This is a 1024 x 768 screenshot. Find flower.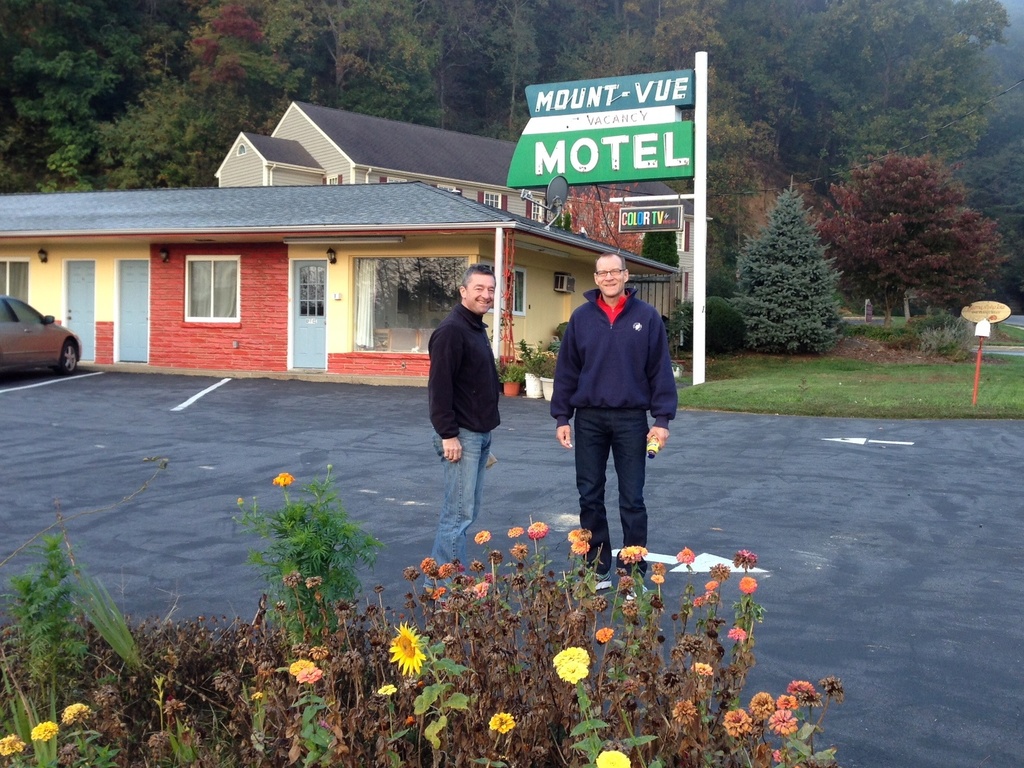
Bounding box: [766, 709, 801, 735].
